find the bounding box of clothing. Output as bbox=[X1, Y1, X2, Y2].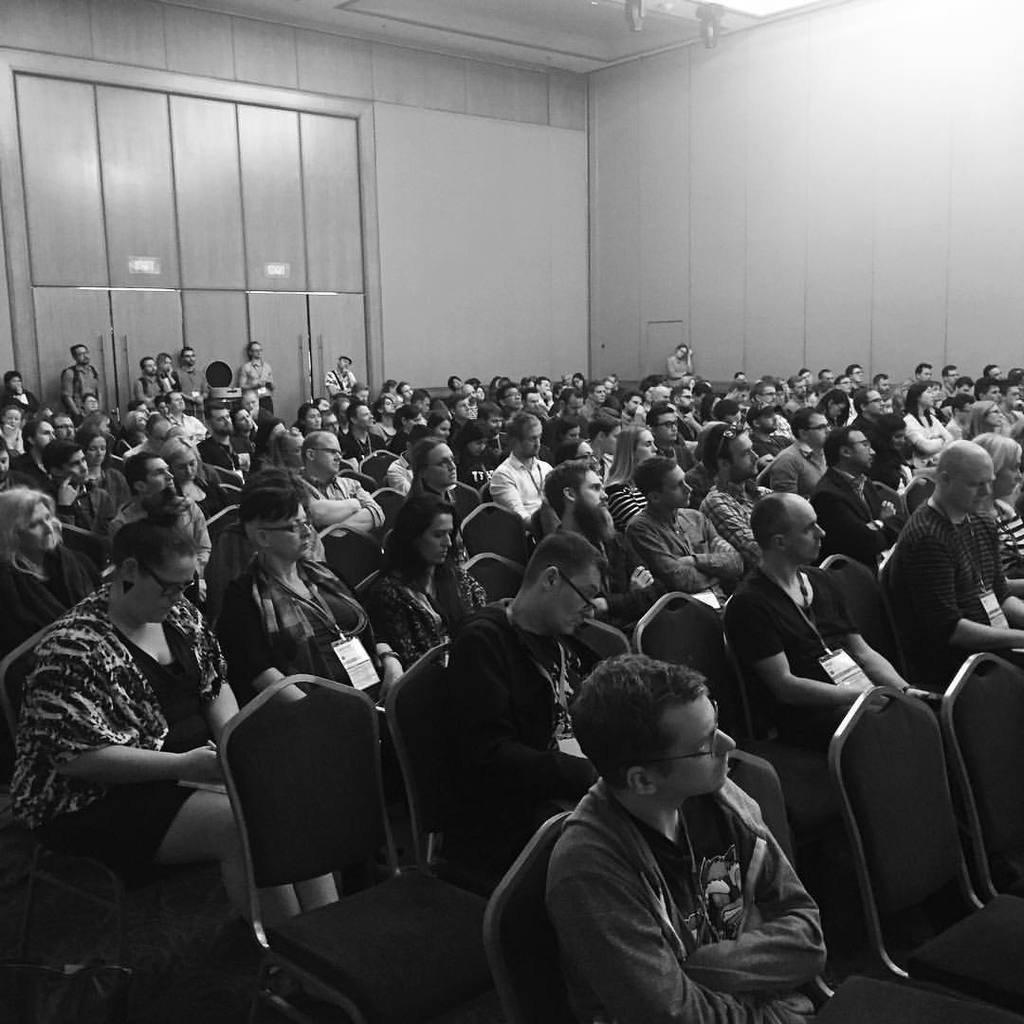
bbox=[65, 359, 106, 410].
